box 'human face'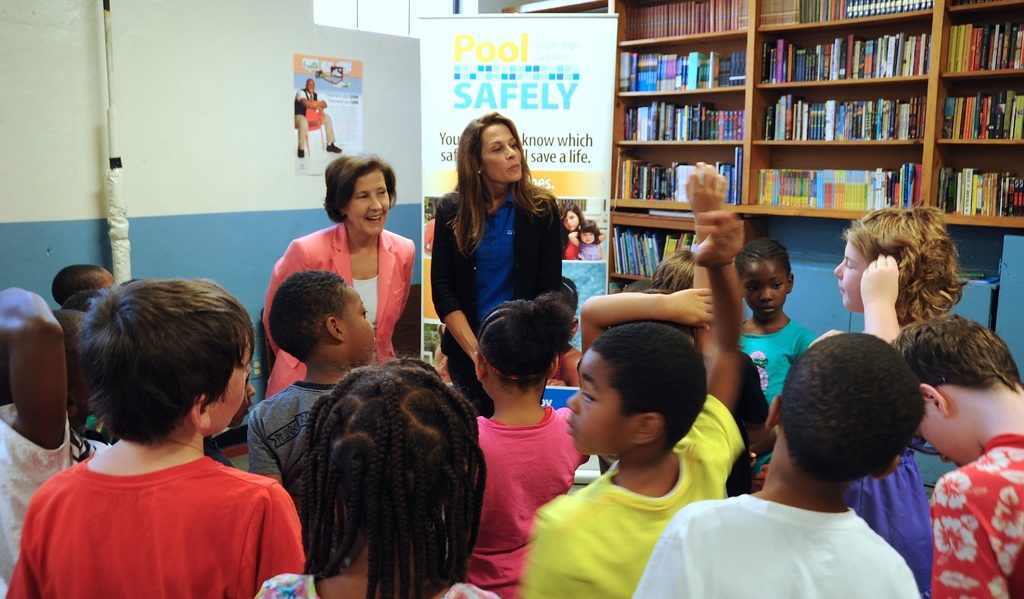
{"x1": 832, "y1": 239, "x2": 867, "y2": 311}
